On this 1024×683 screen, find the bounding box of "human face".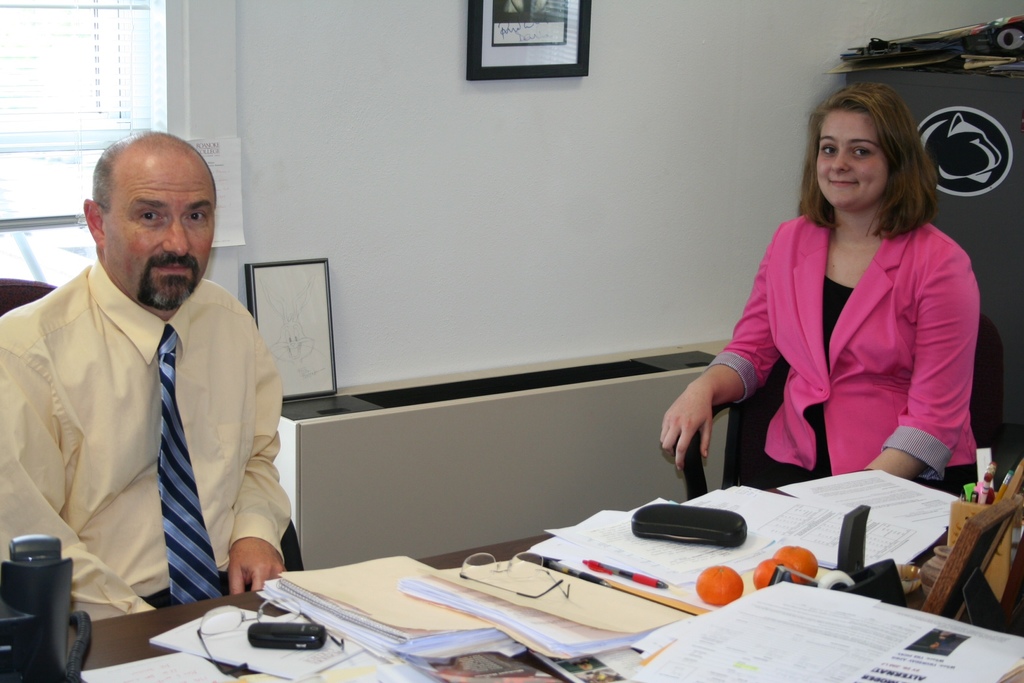
Bounding box: [x1=102, y1=154, x2=216, y2=309].
